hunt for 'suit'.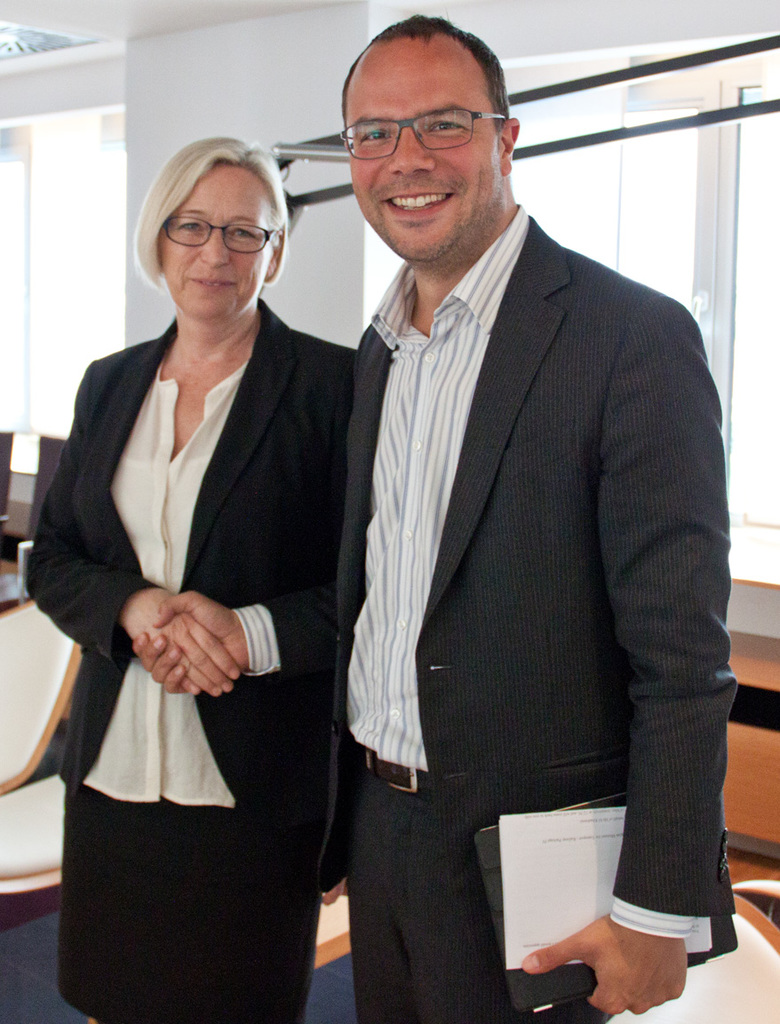
Hunted down at box=[25, 193, 345, 1016].
